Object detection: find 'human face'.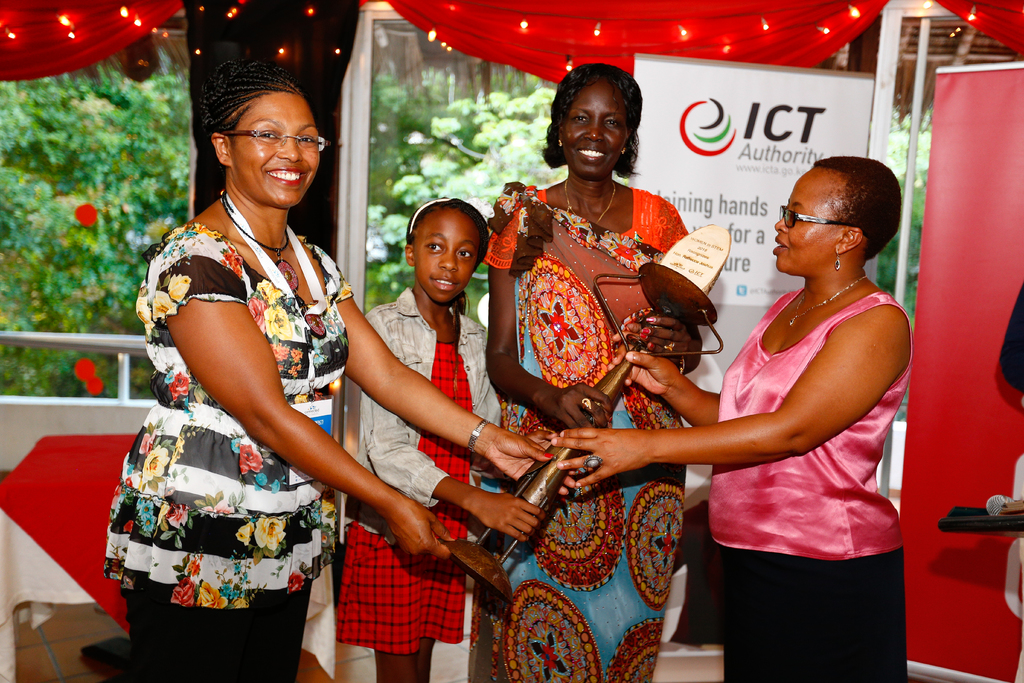
crop(232, 89, 319, 204).
